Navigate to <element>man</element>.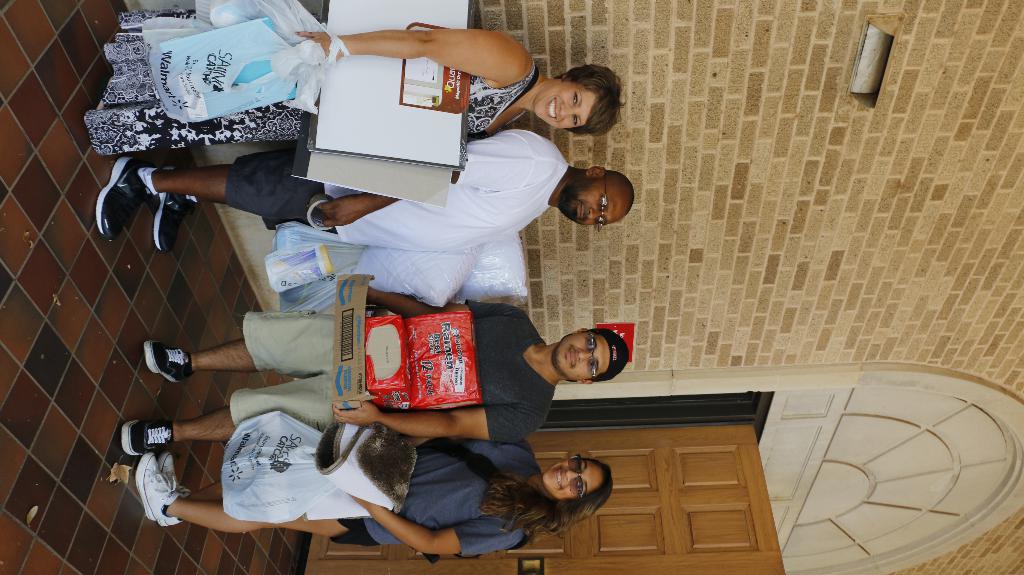
Navigation target: bbox(120, 285, 628, 455).
